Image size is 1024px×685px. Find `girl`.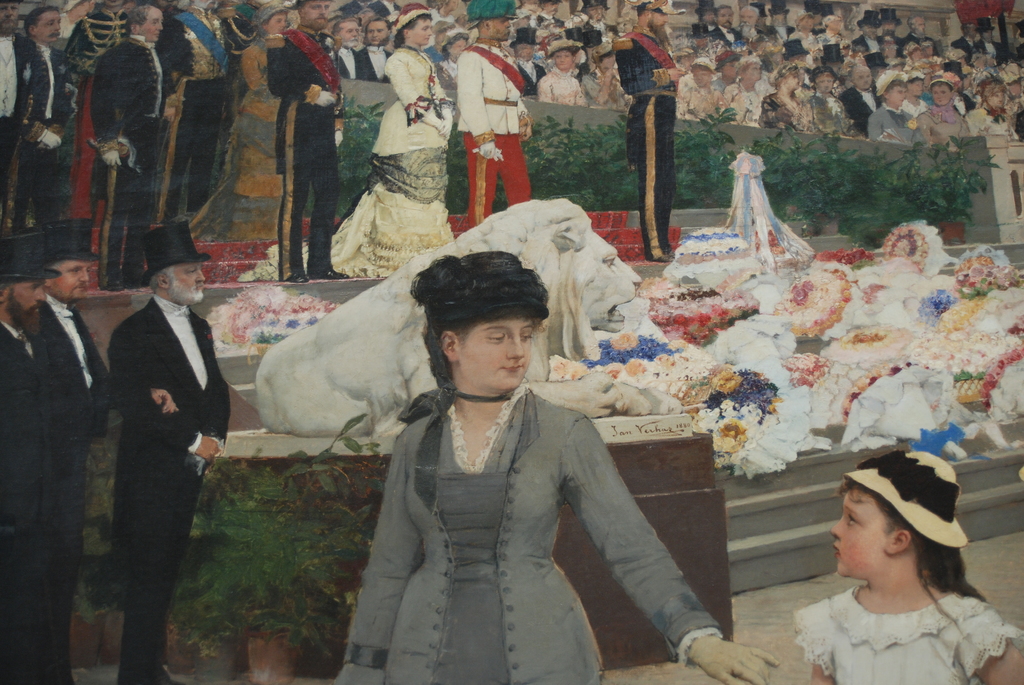
792:441:1023:684.
